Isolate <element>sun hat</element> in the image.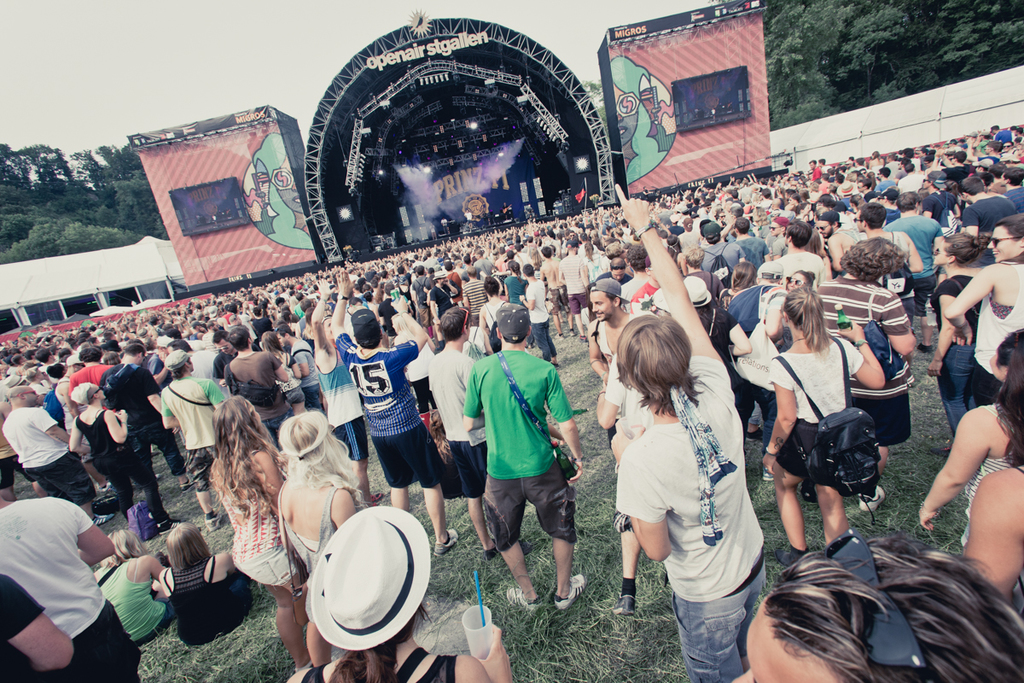
Isolated region: <bbox>433, 267, 446, 282</bbox>.
